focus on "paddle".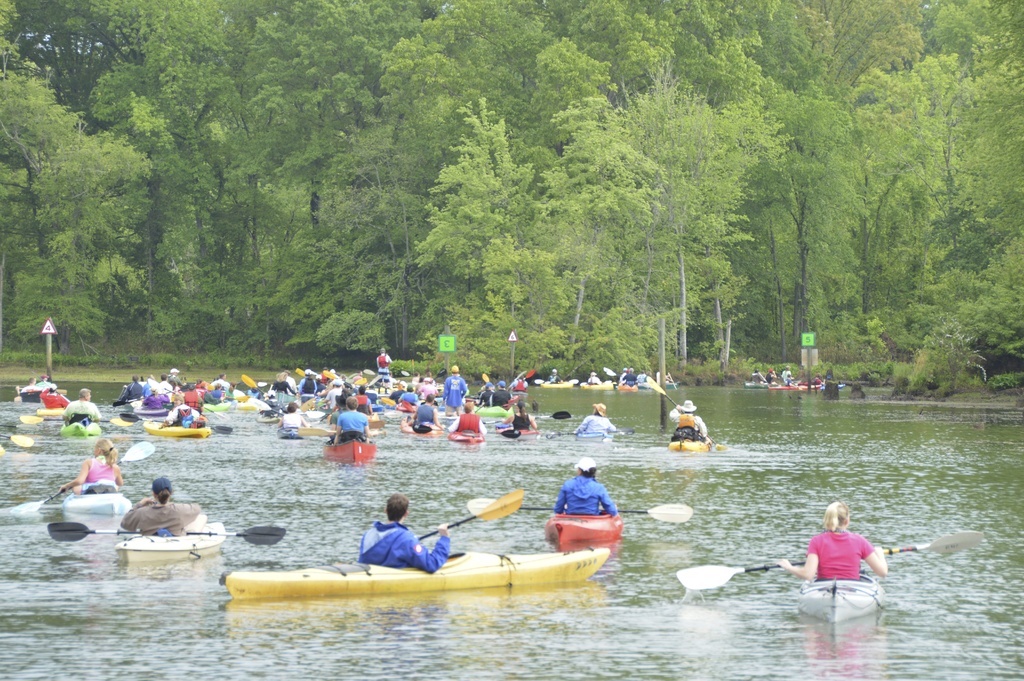
Focused at 112:386:179:408.
